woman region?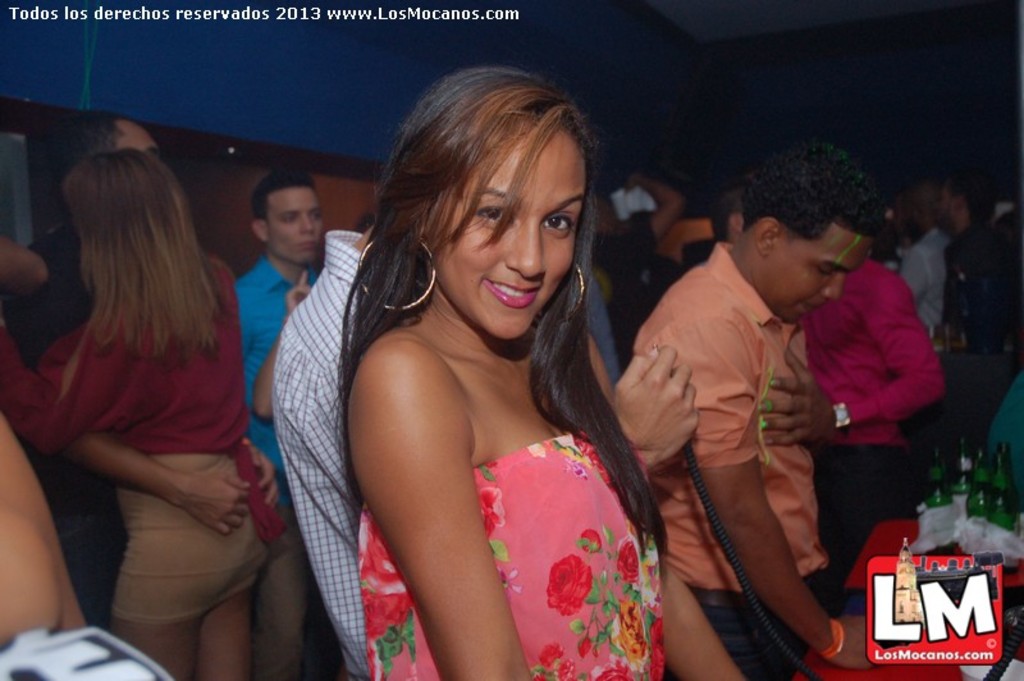
0/143/276/680
